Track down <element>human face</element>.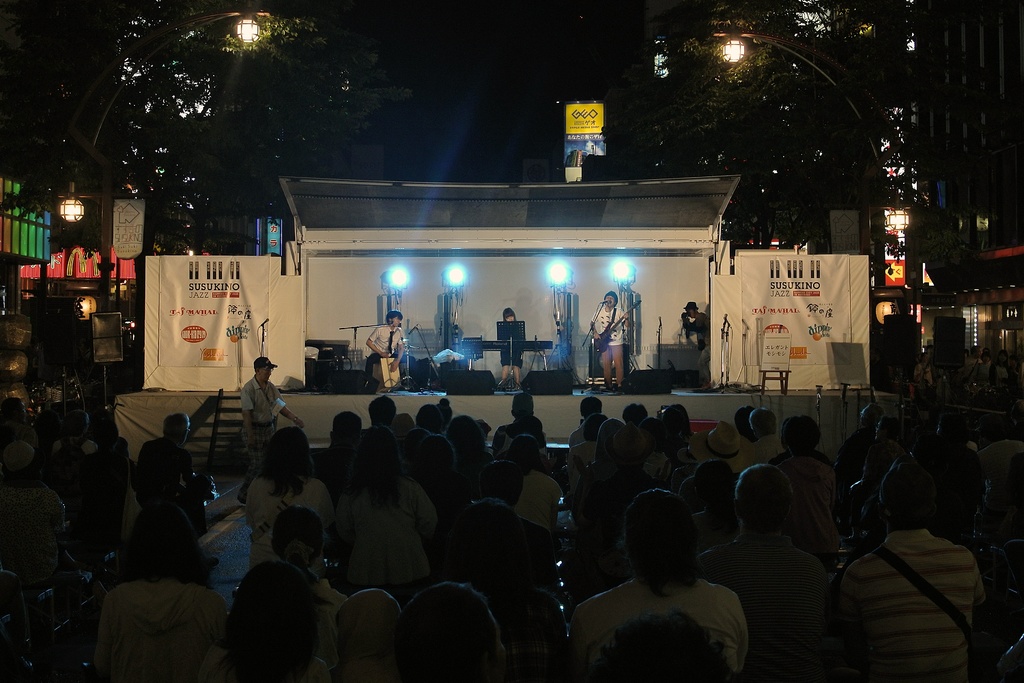
Tracked to x1=388, y1=314, x2=399, y2=325.
